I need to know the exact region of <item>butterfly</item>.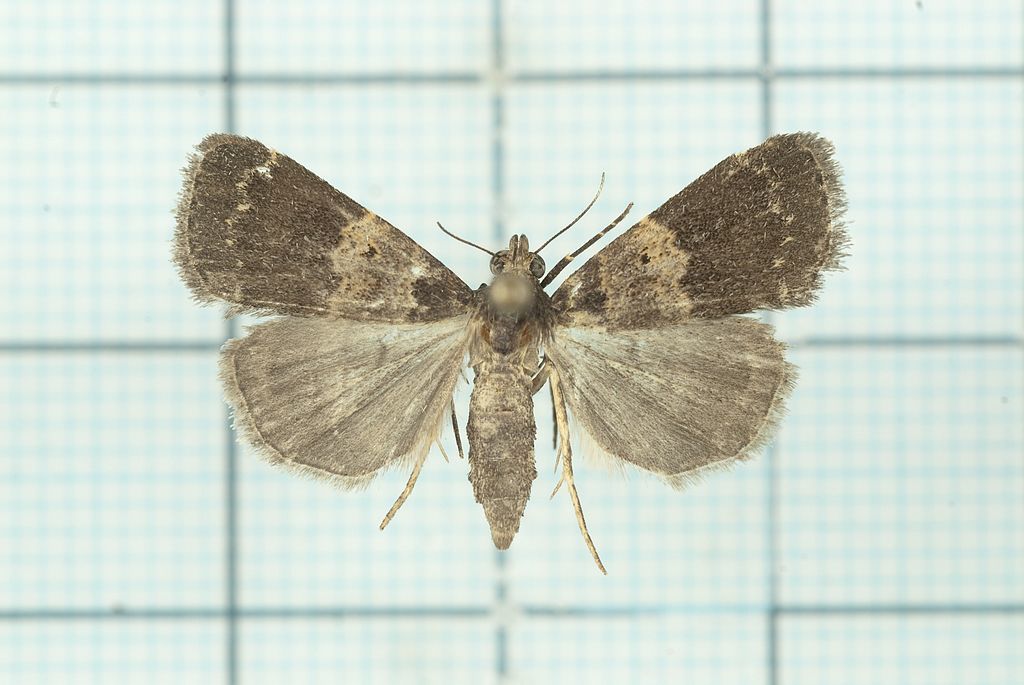
Region: select_region(170, 130, 868, 563).
